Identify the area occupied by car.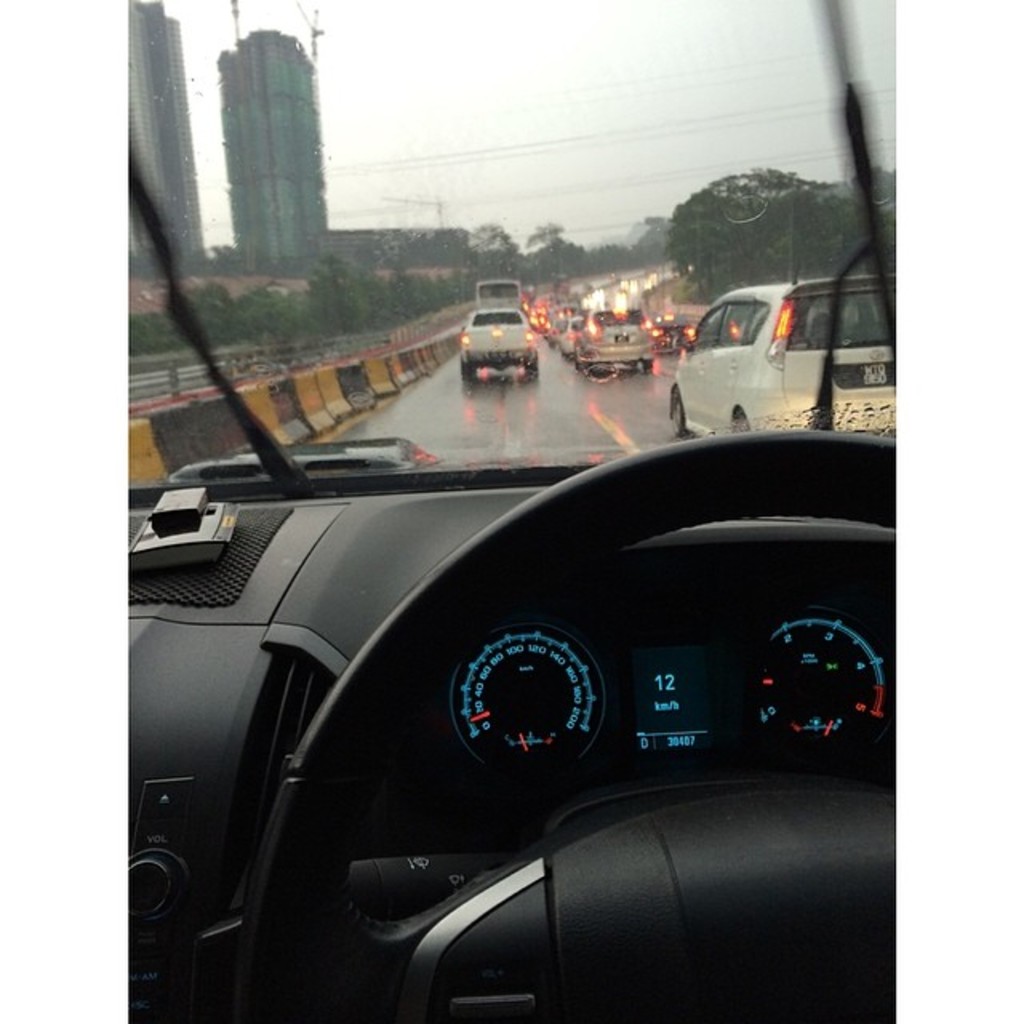
Area: <region>586, 304, 654, 374</region>.
